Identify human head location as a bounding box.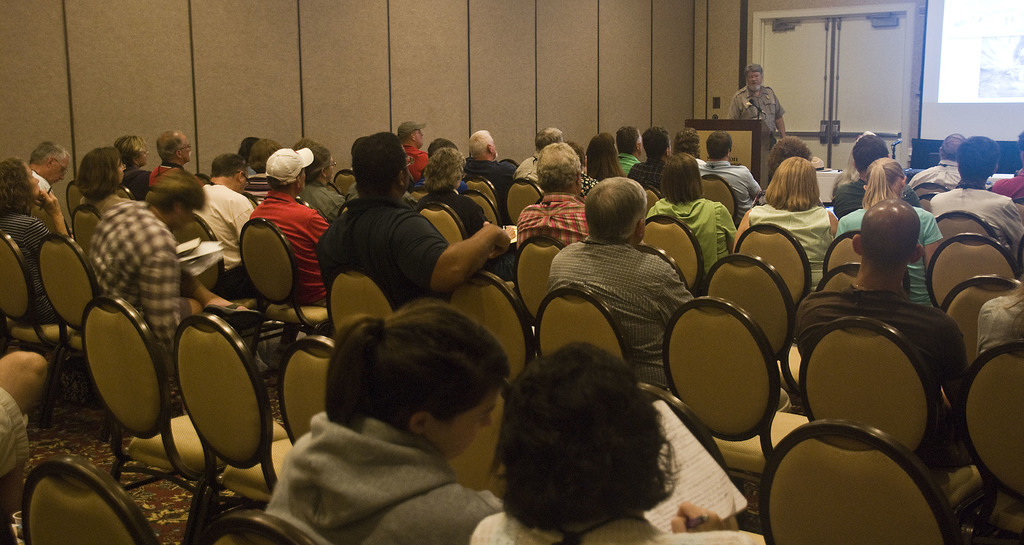
x1=352, y1=131, x2=416, y2=197.
